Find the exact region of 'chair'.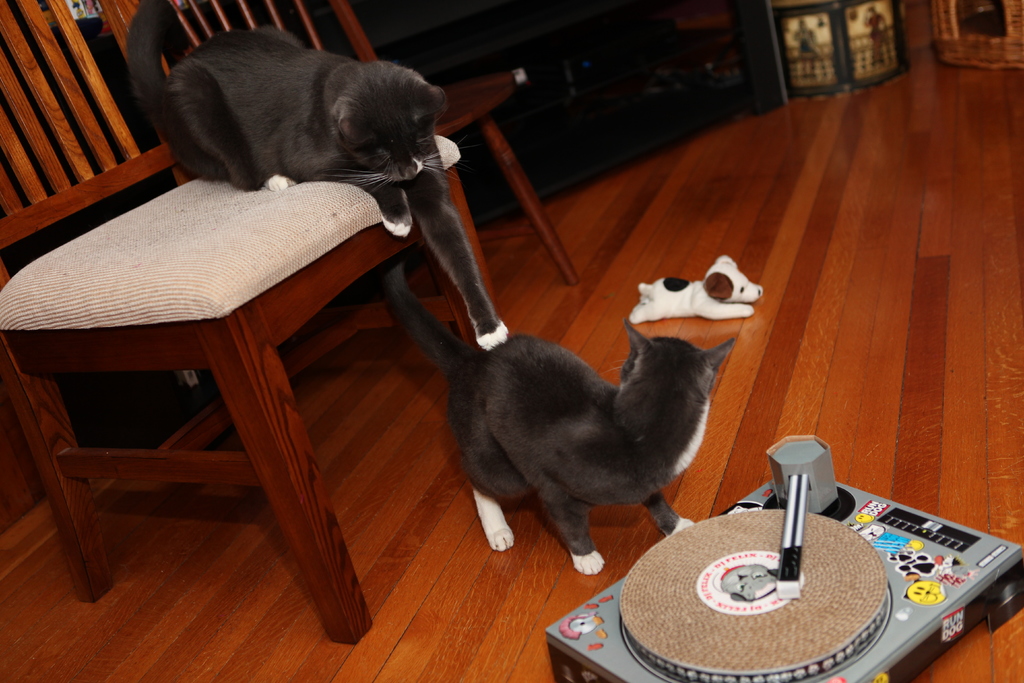
Exact region: select_region(95, 0, 585, 408).
